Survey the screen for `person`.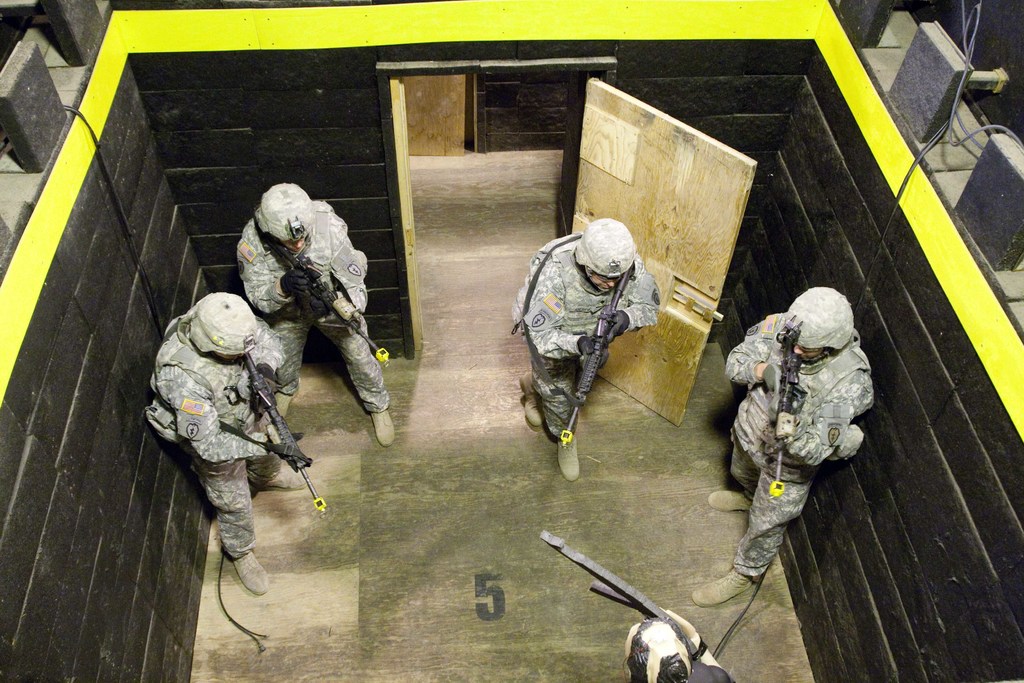
Survey found: 237,182,395,446.
